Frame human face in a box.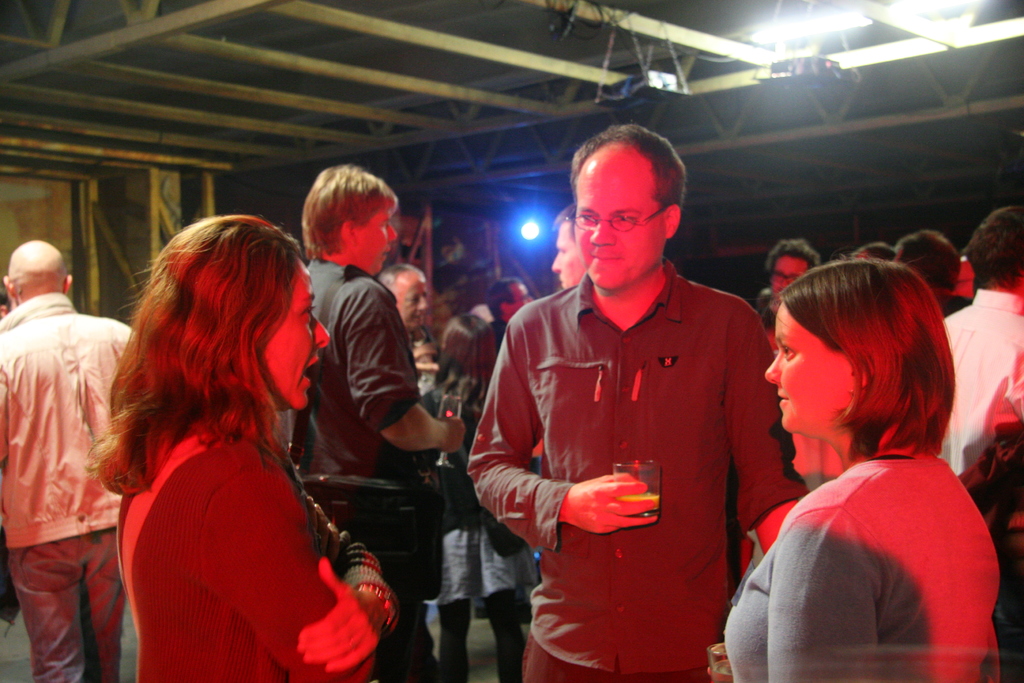
Rect(553, 222, 584, 286).
